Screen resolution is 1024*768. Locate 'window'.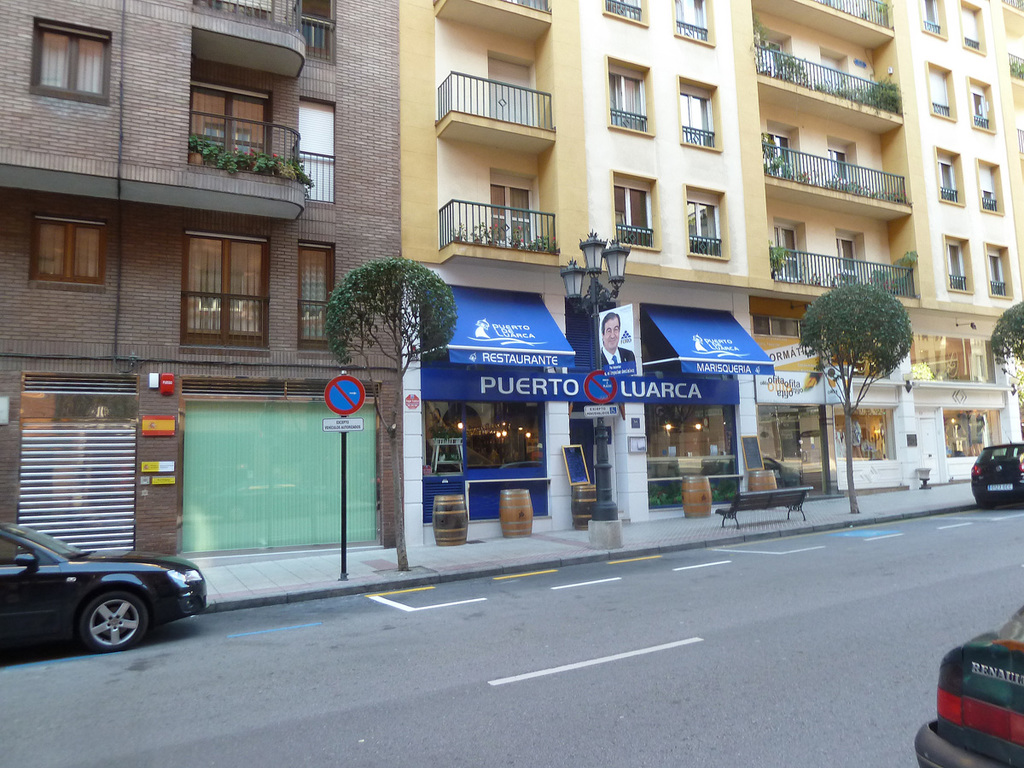
x1=294 y1=240 x2=335 y2=358.
